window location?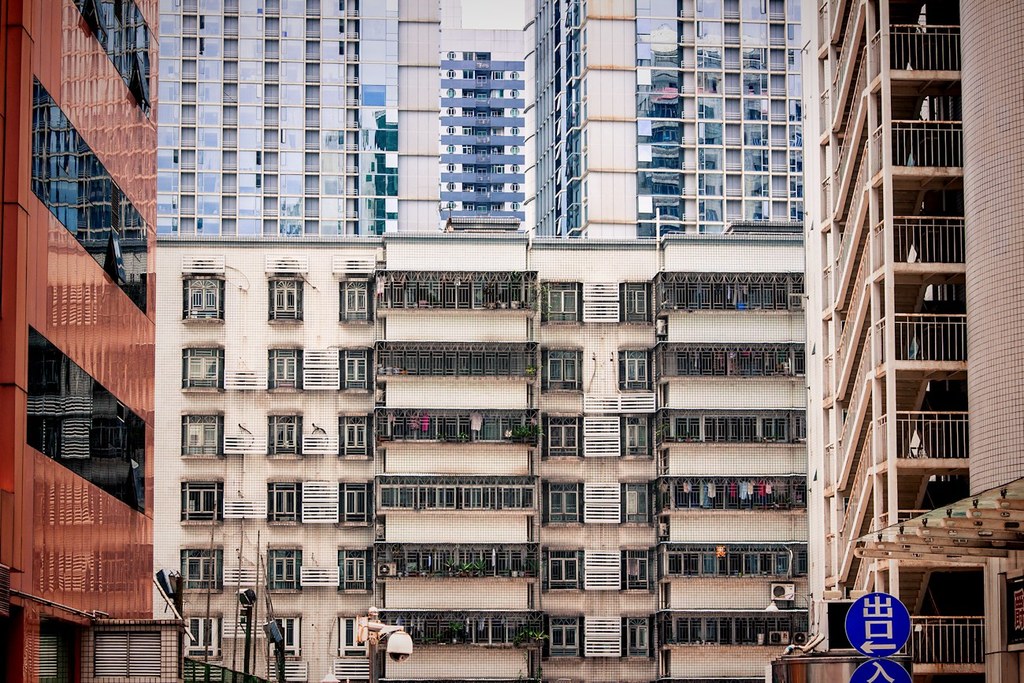
bbox=[266, 482, 298, 525]
